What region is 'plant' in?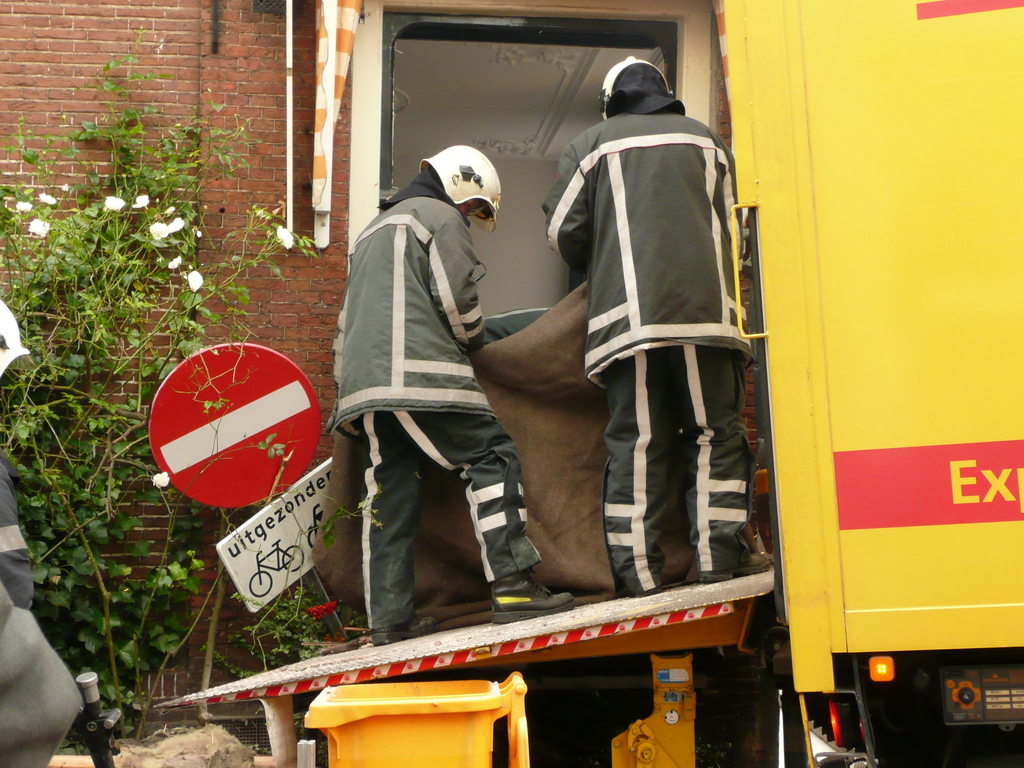
l=0, t=46, r=312, b=750.
